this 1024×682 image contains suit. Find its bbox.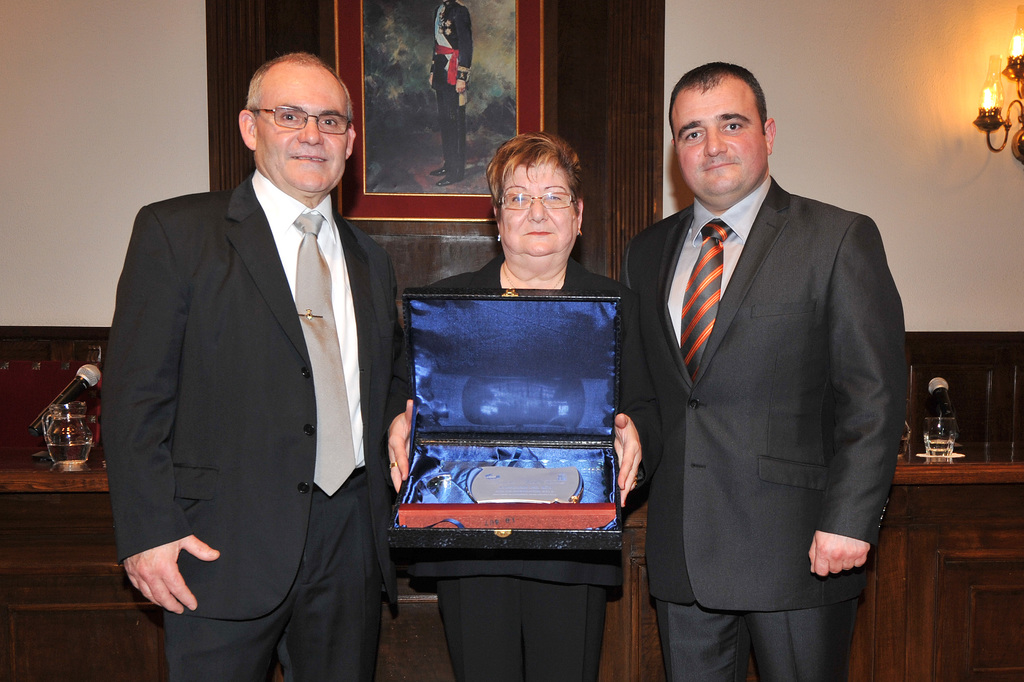
detection(623, 92, 913, 676).
